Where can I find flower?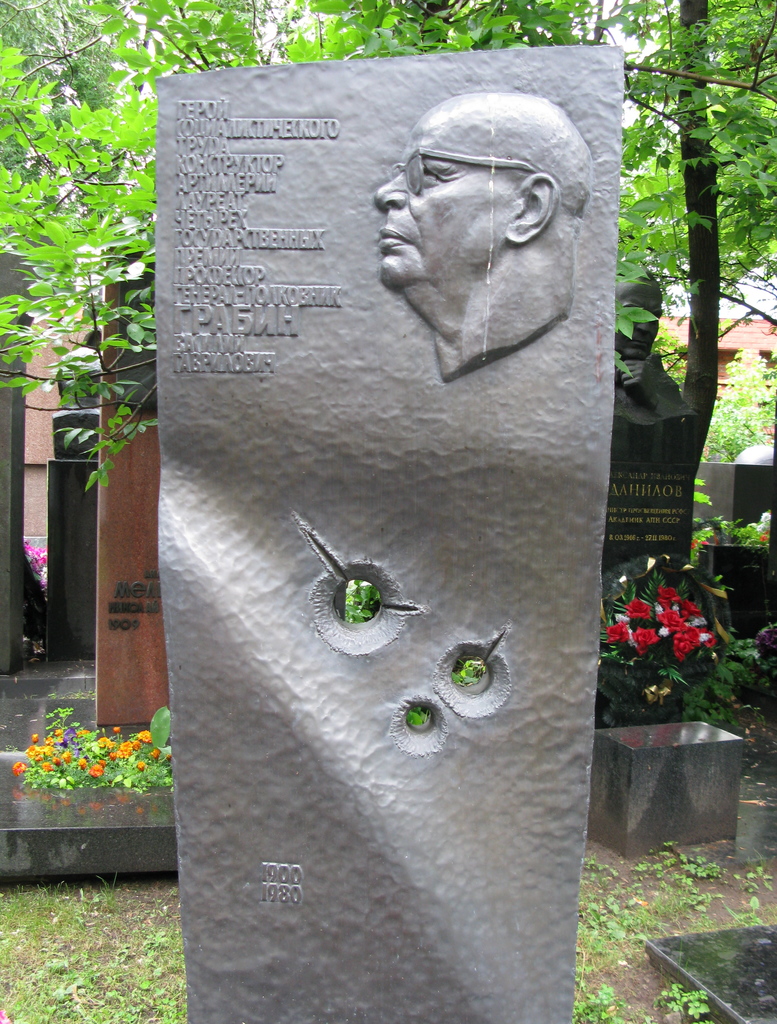
You can find it at (left=12, top=760, right=26, bottom=776).
